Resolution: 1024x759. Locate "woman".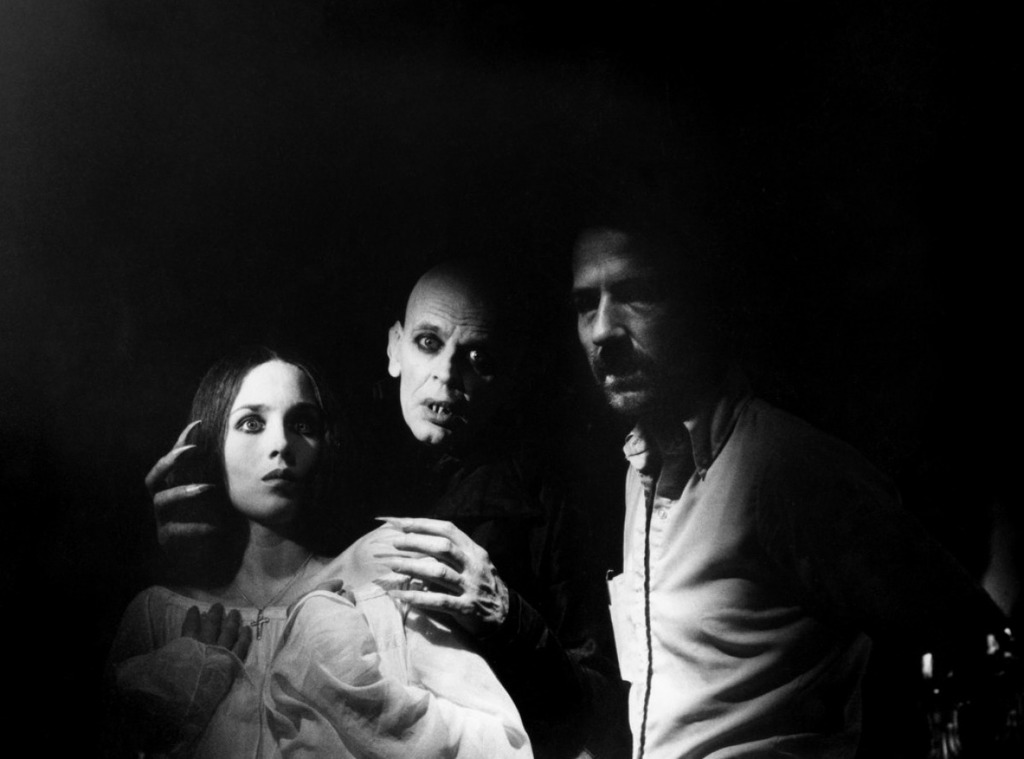
(102, 328, 492, 747).
